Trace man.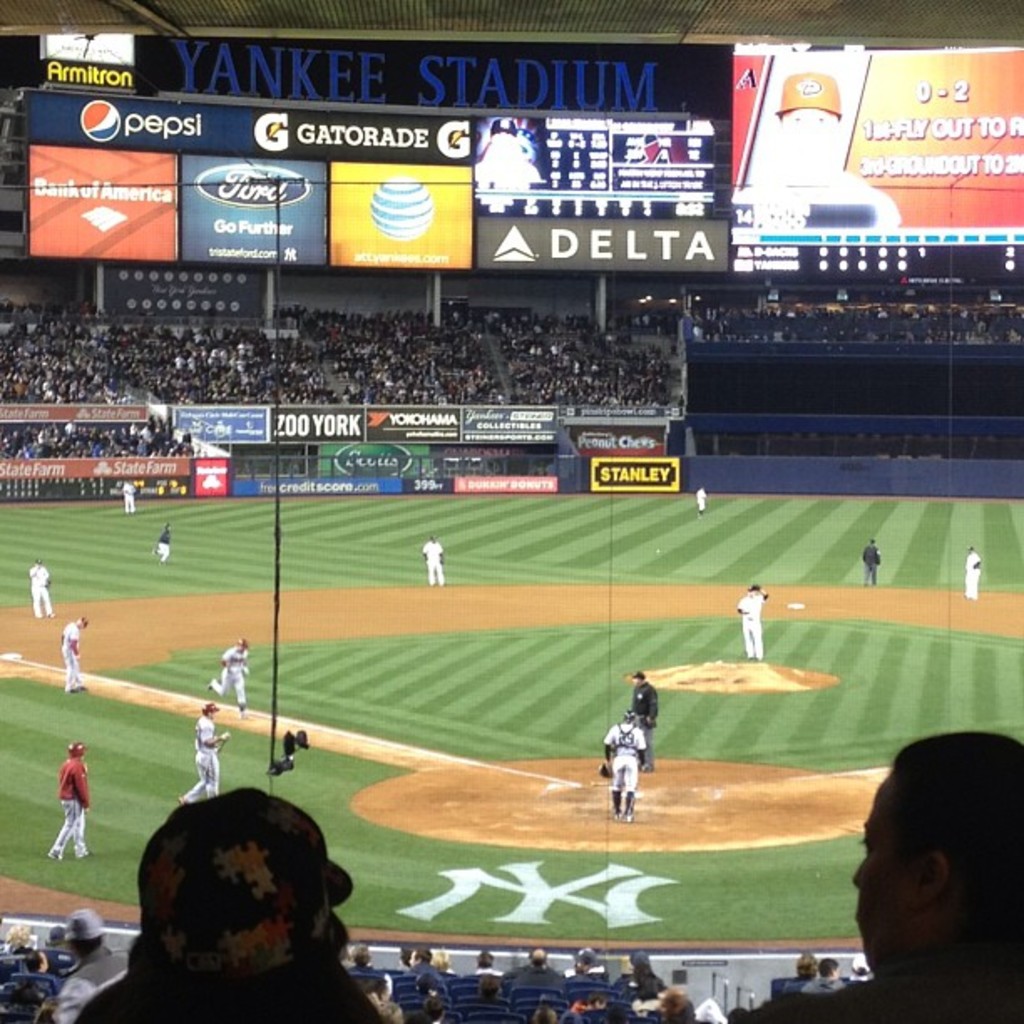
Traced to region(624, 669, 661, 770).
